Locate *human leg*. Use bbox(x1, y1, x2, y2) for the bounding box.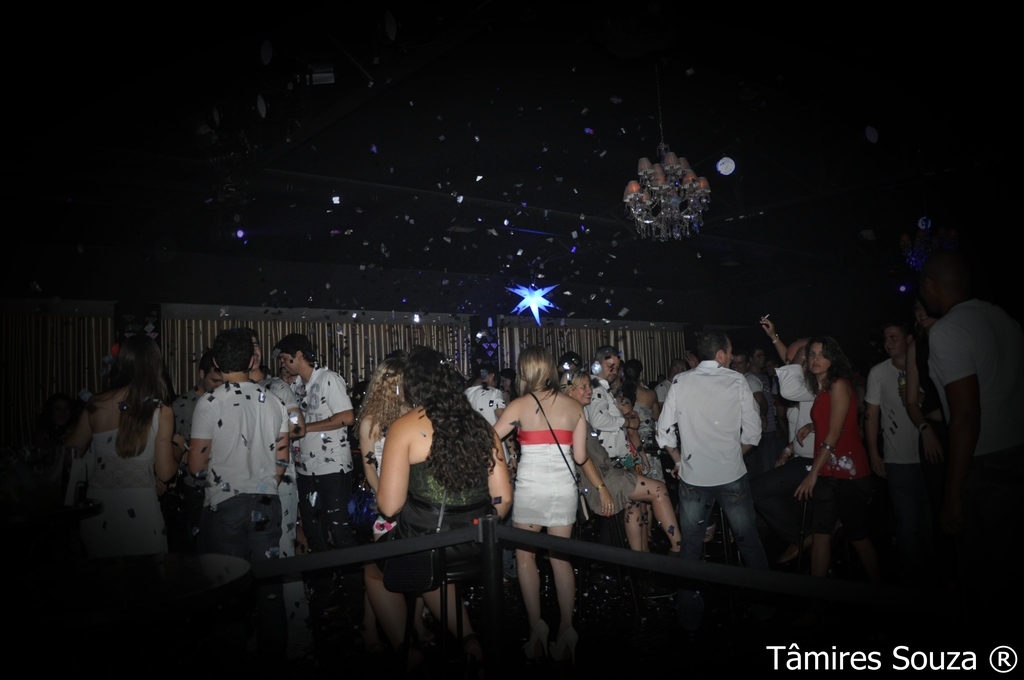
bbox(631, 476, 678, 549).
